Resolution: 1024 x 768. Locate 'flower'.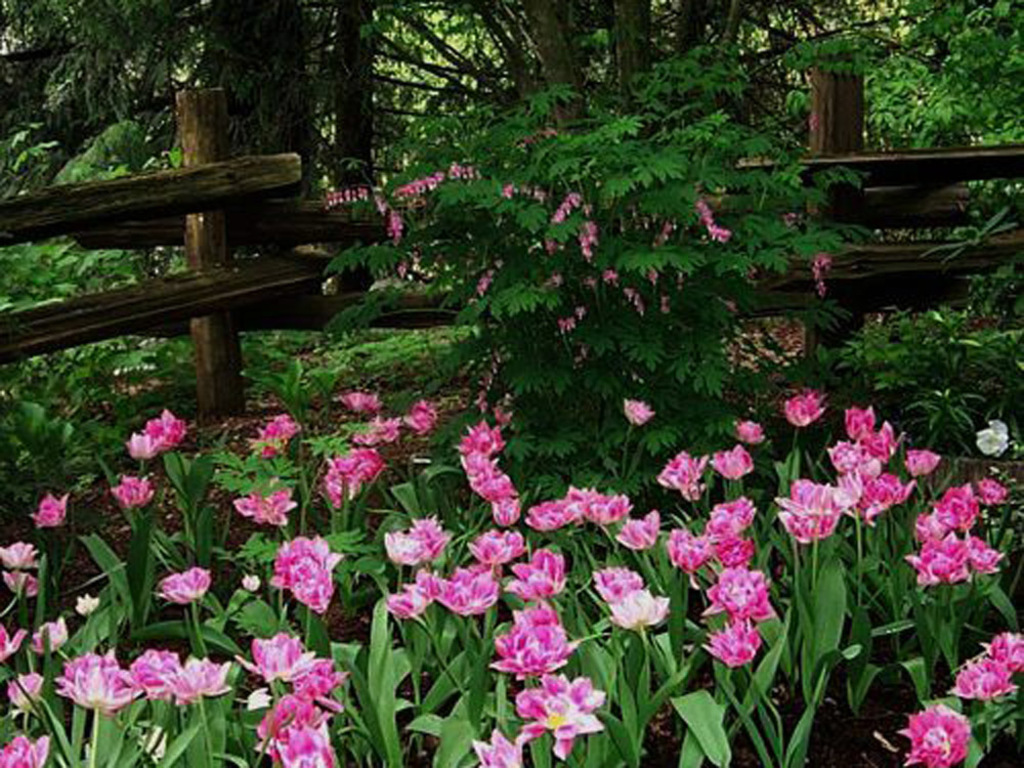
<region>902, 449, 935, 476</region>.
